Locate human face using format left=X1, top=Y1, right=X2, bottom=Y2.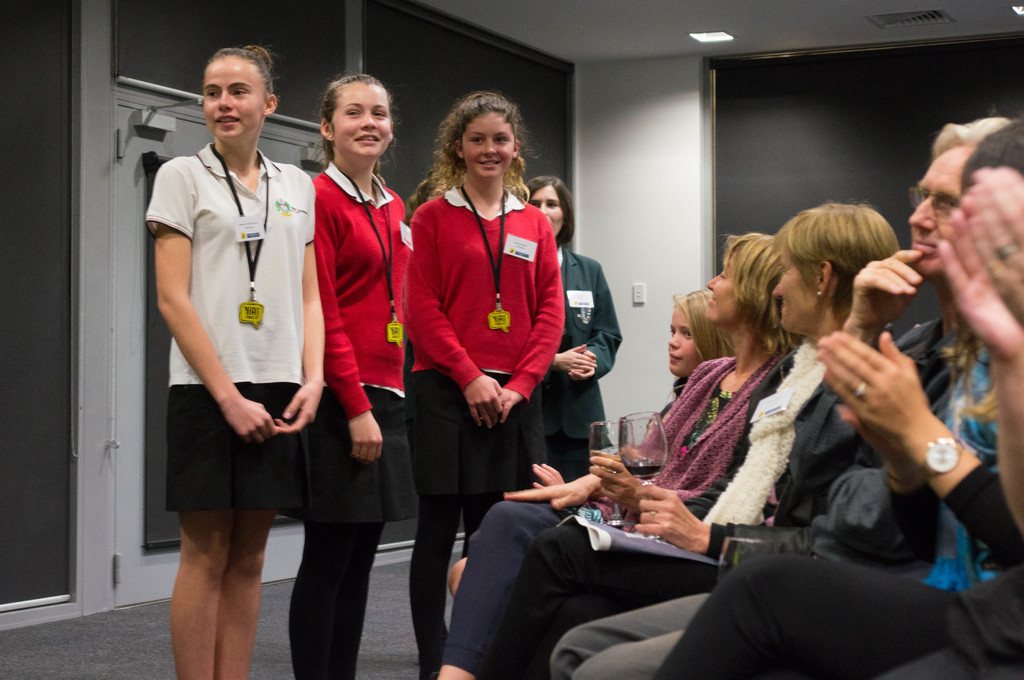
left=705, top=253, right=738, bottom=326.
